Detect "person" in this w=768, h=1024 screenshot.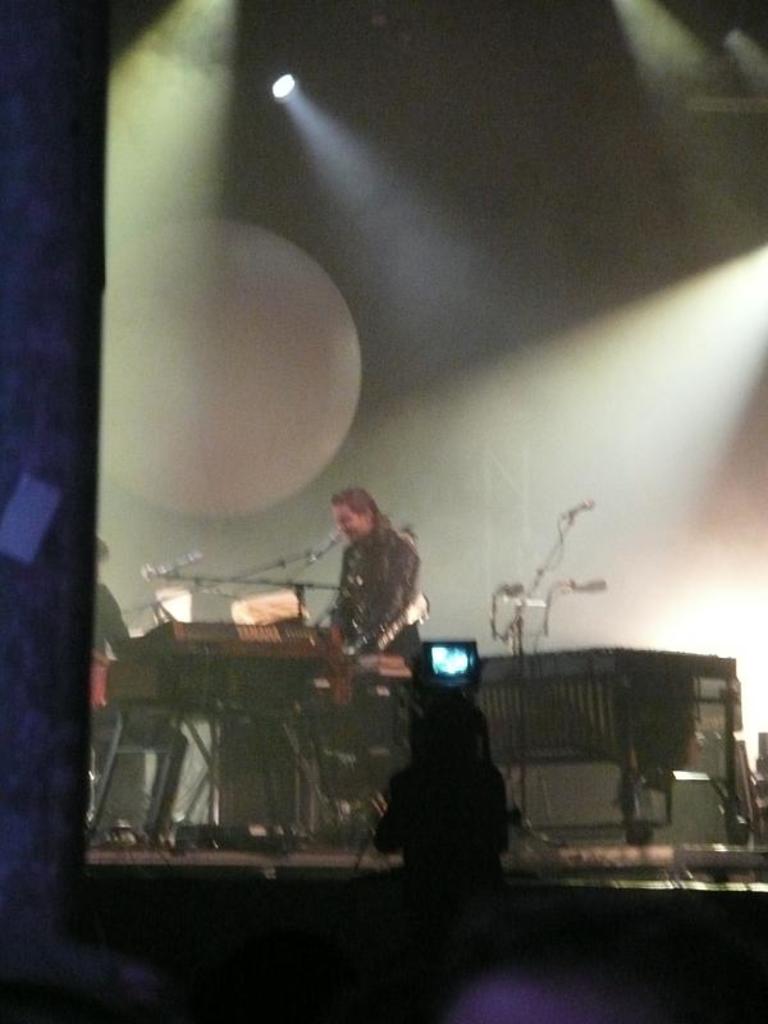
Detection: 328, 489, 419, 832.
